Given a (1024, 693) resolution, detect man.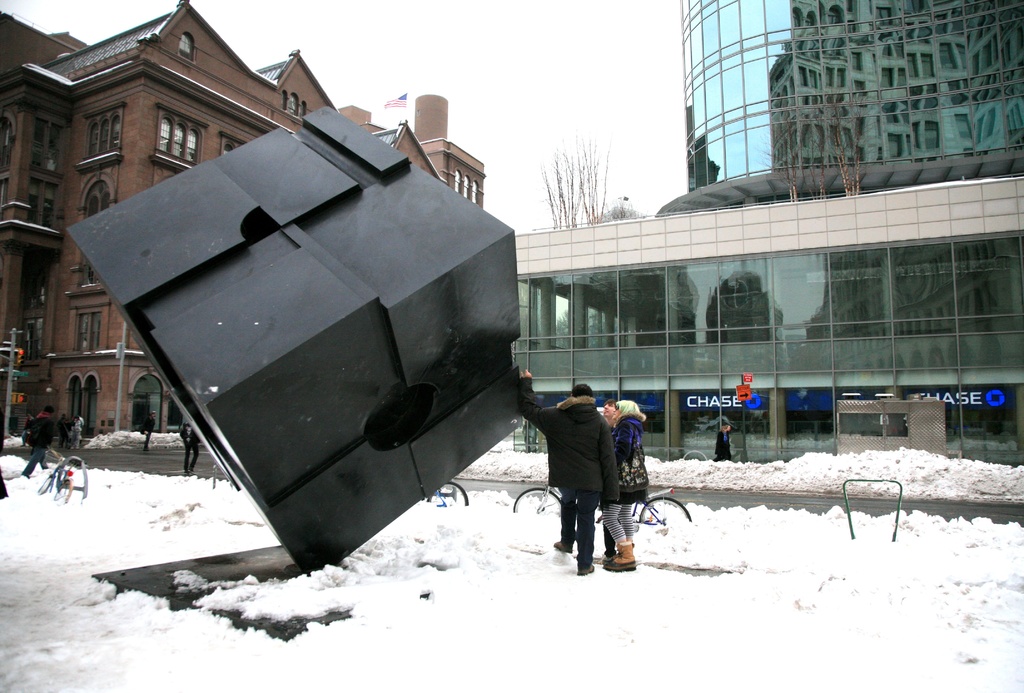
(141,409,157,454).
